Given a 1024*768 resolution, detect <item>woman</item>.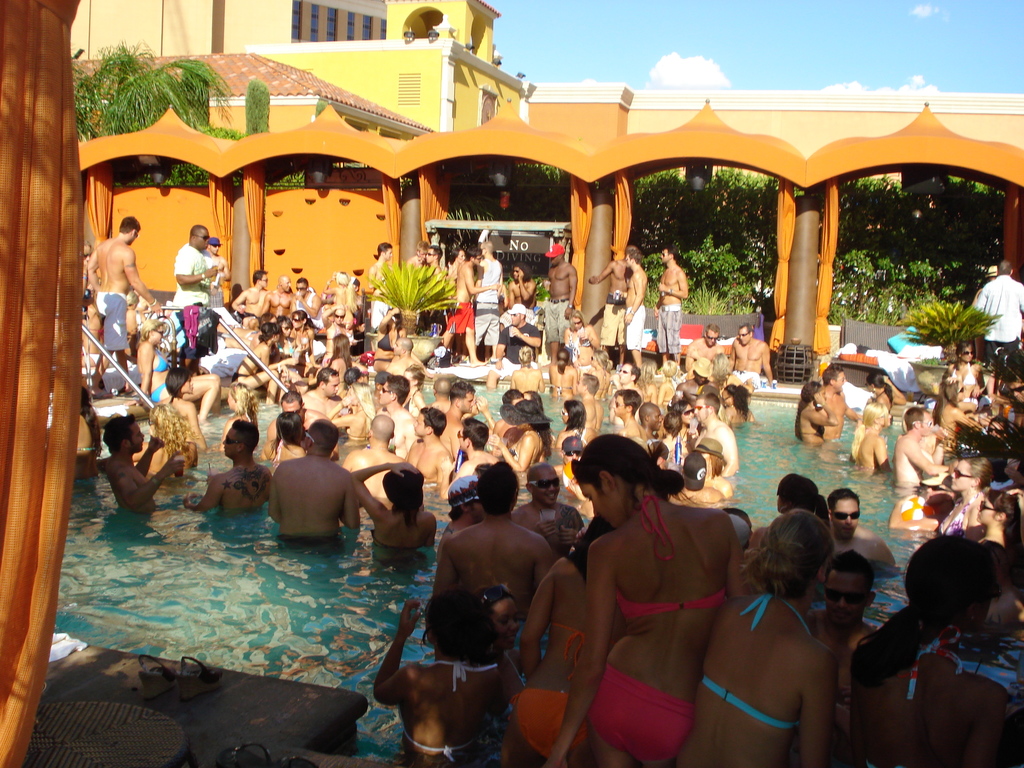
box=[589, 351, 612, 402].
